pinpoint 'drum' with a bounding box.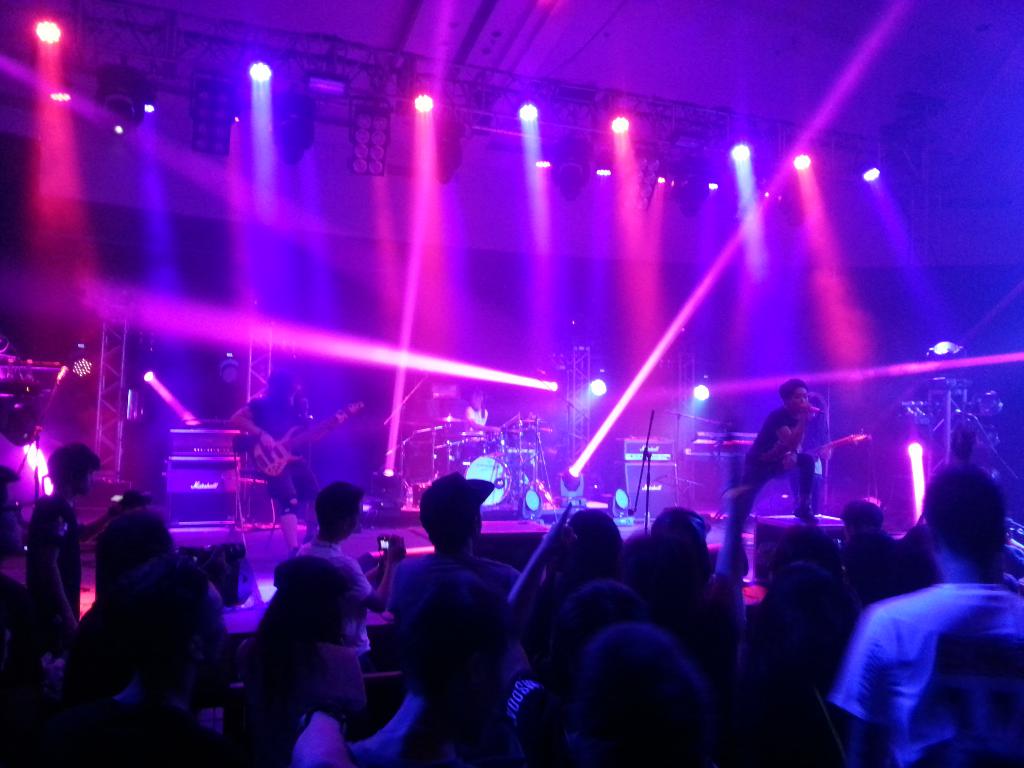
<box>479,440,502,456</box>.
